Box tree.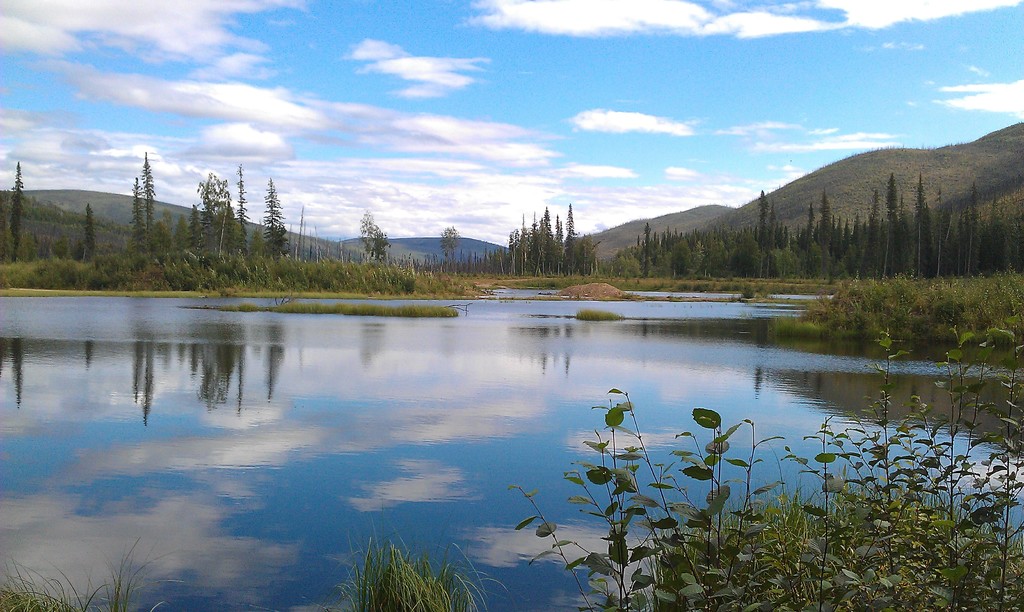
{"left": 125, "top": 178, "right": 143, "bottom": 259}.
